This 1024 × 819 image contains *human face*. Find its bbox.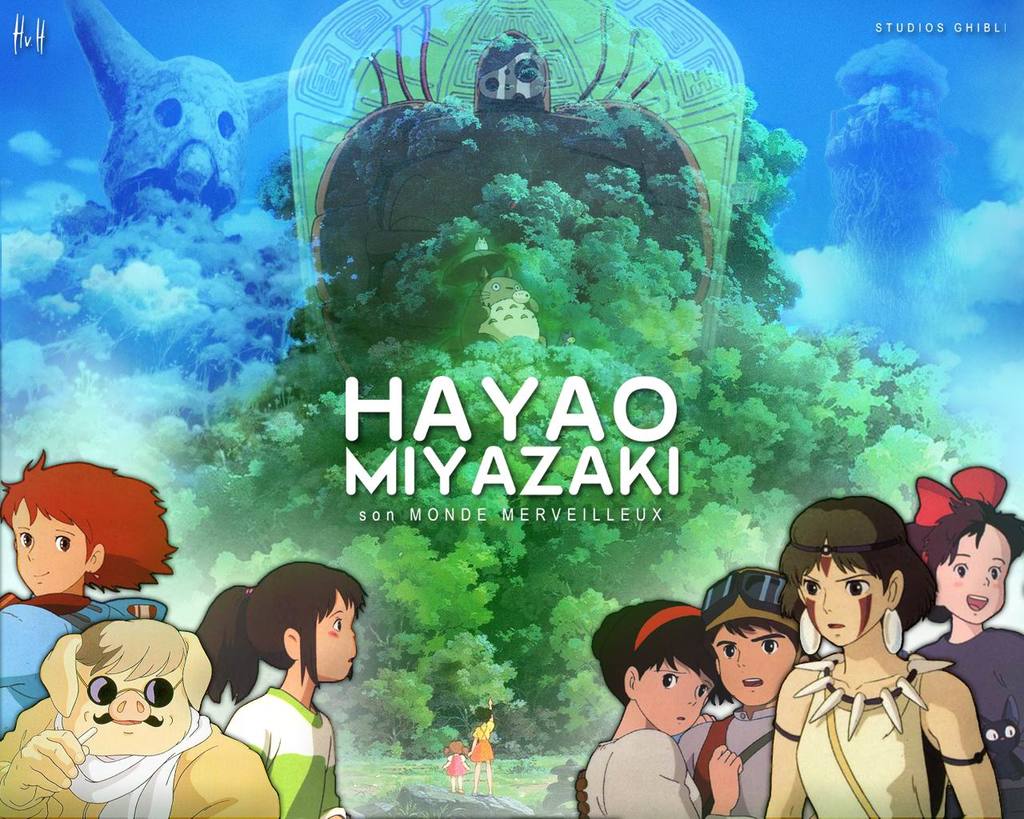
crop(642, 660, 714, 733).
